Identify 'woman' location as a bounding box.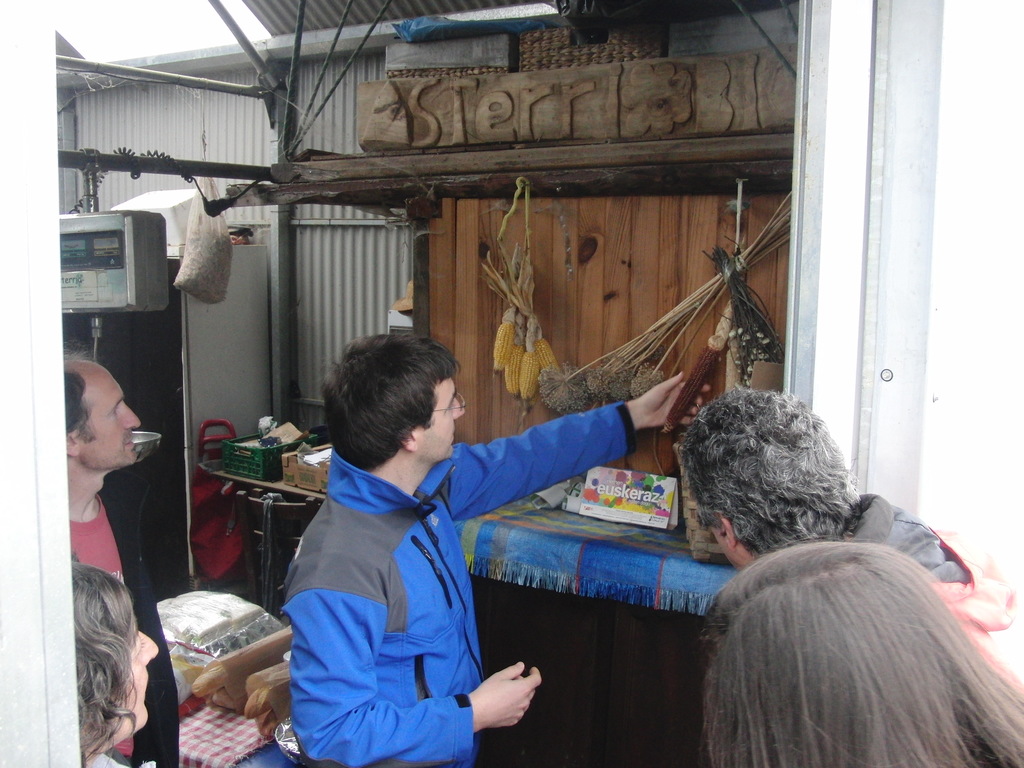
BBox(628, 487, 1023, 764).
